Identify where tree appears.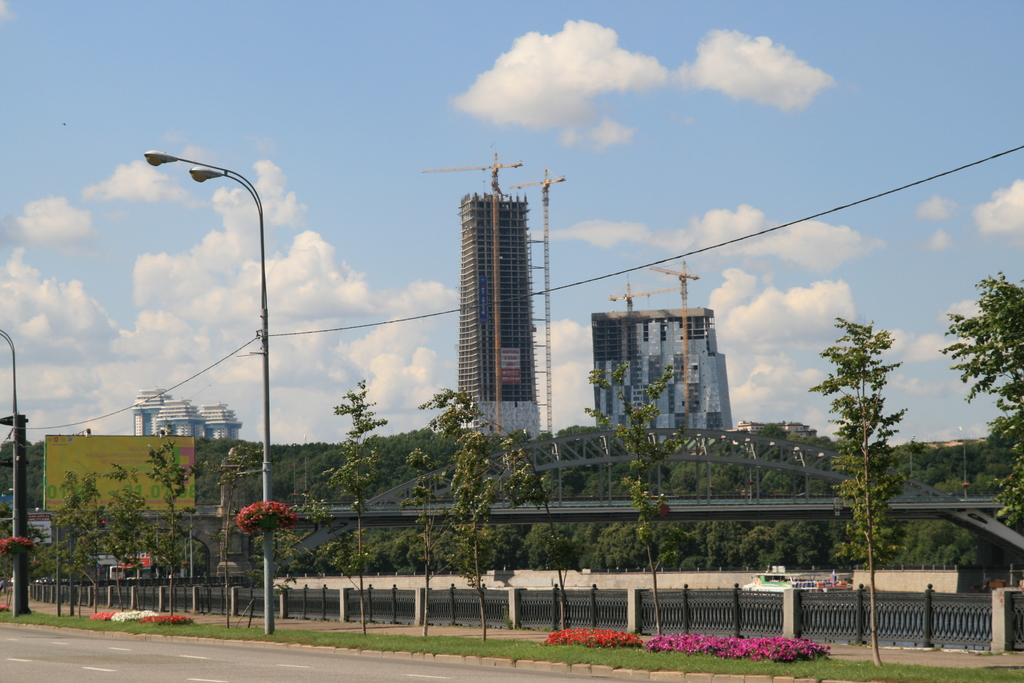
Appears at l=580, t=358, r=686, b=636.
